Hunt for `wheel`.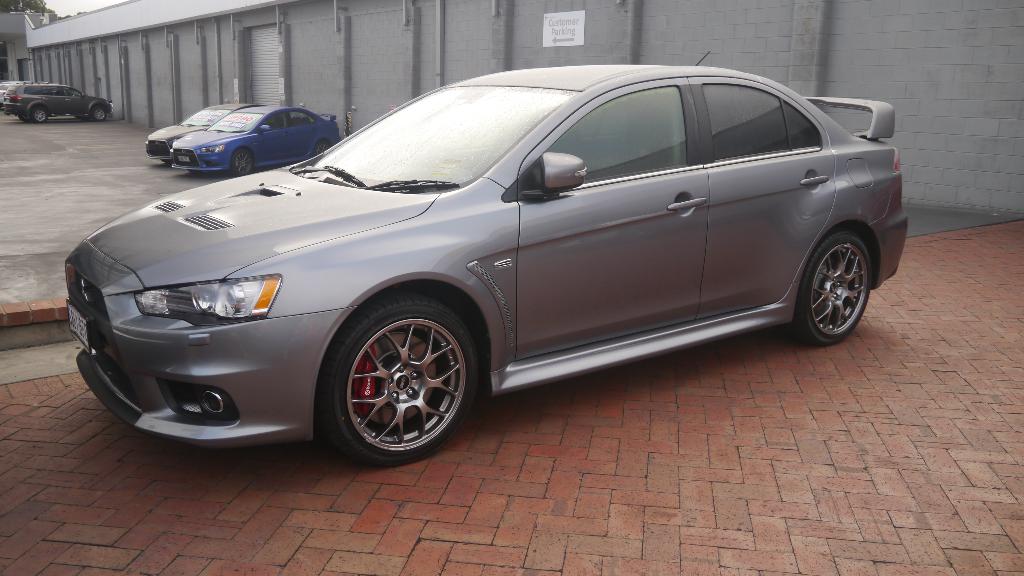
Hunted down at <region>16, 111, 28, 121</region>.
